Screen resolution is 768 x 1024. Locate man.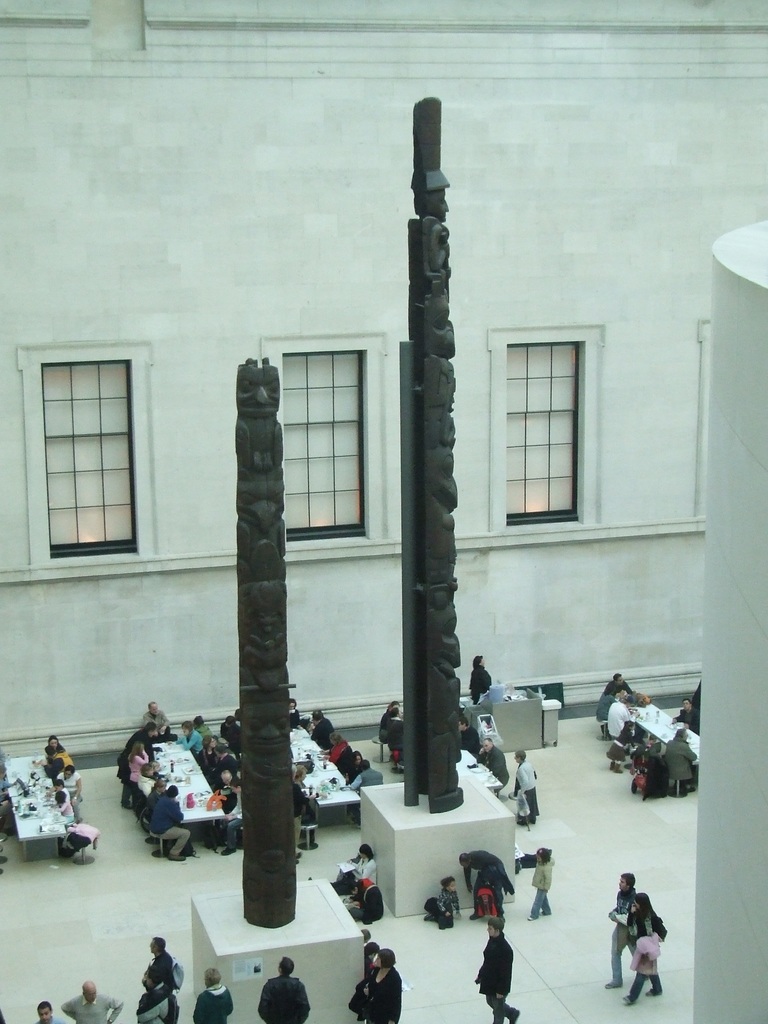
Rect(671, 701, 702, 729).
